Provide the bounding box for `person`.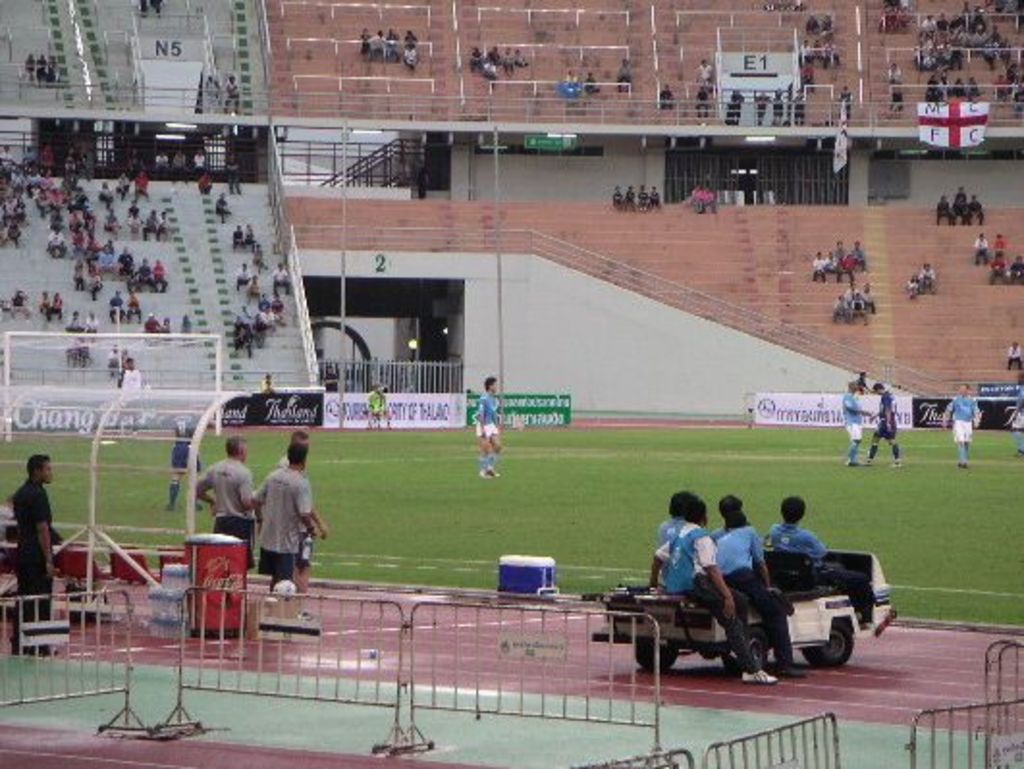
687:177:715:214.
